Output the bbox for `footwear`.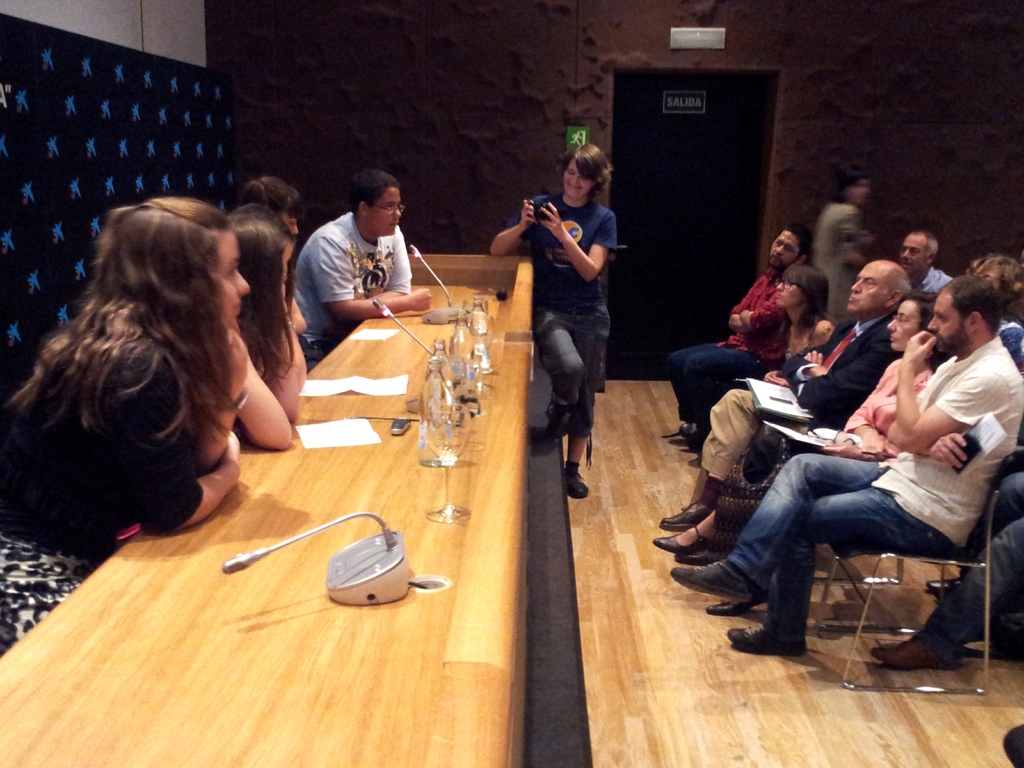
(x1=870, y1=634, x2=953, y2=675).
